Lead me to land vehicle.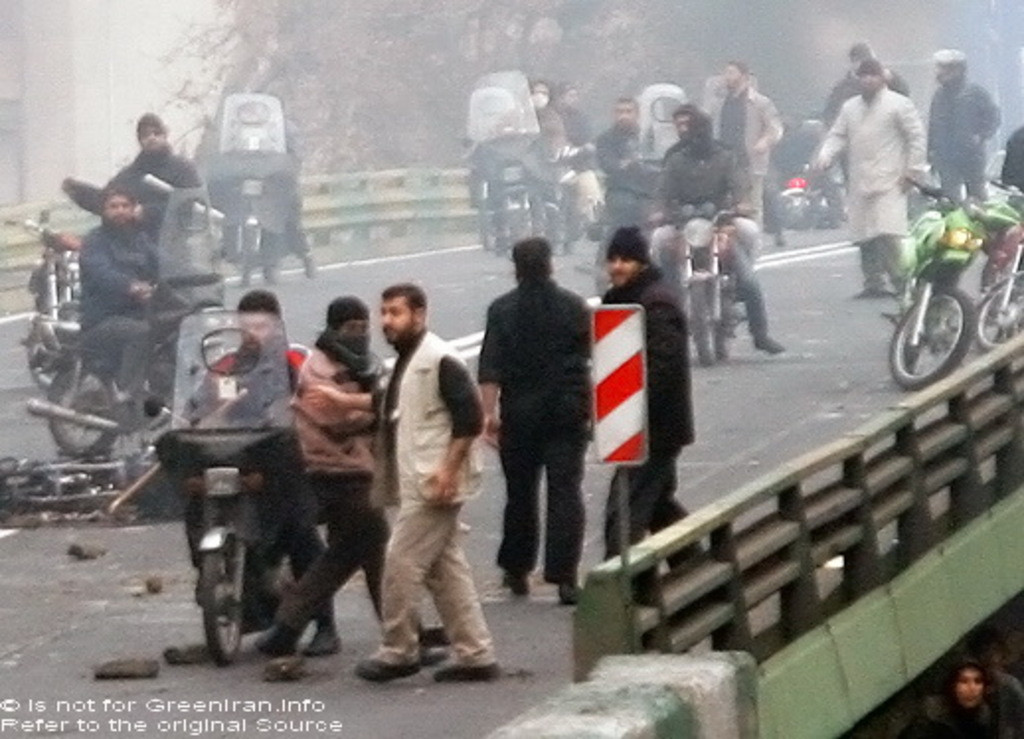
Lead to [24,217,81,377].
